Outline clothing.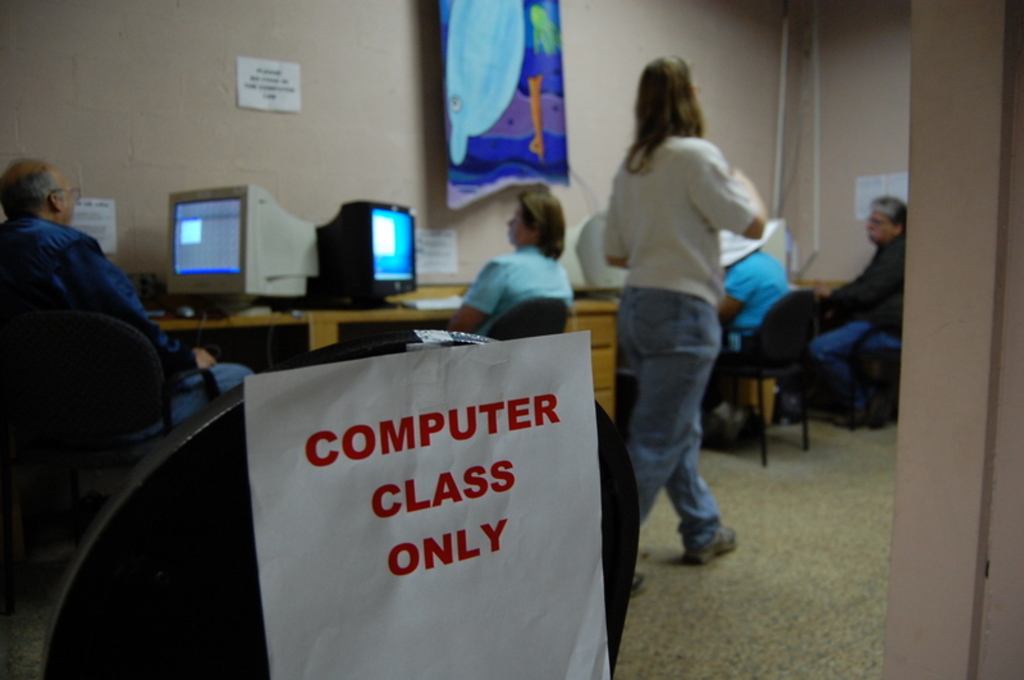
Outline: x1=4 y1=211 x2=253 y2=425.
